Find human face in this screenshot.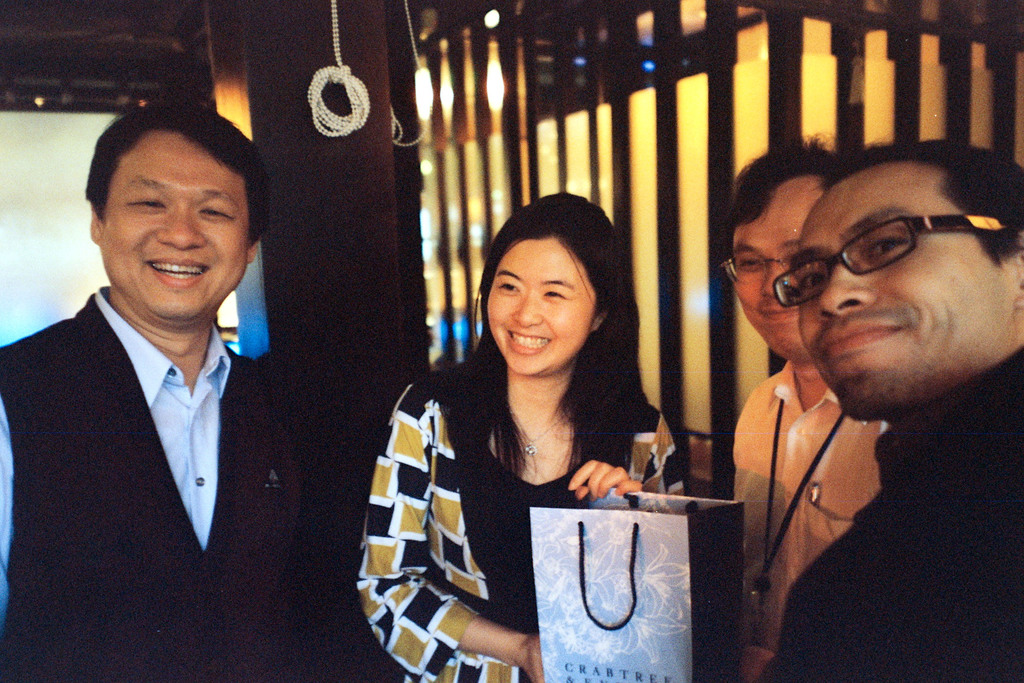
The bounding box for human face is [x1=728, y1=202, x2=818, y2=366].
